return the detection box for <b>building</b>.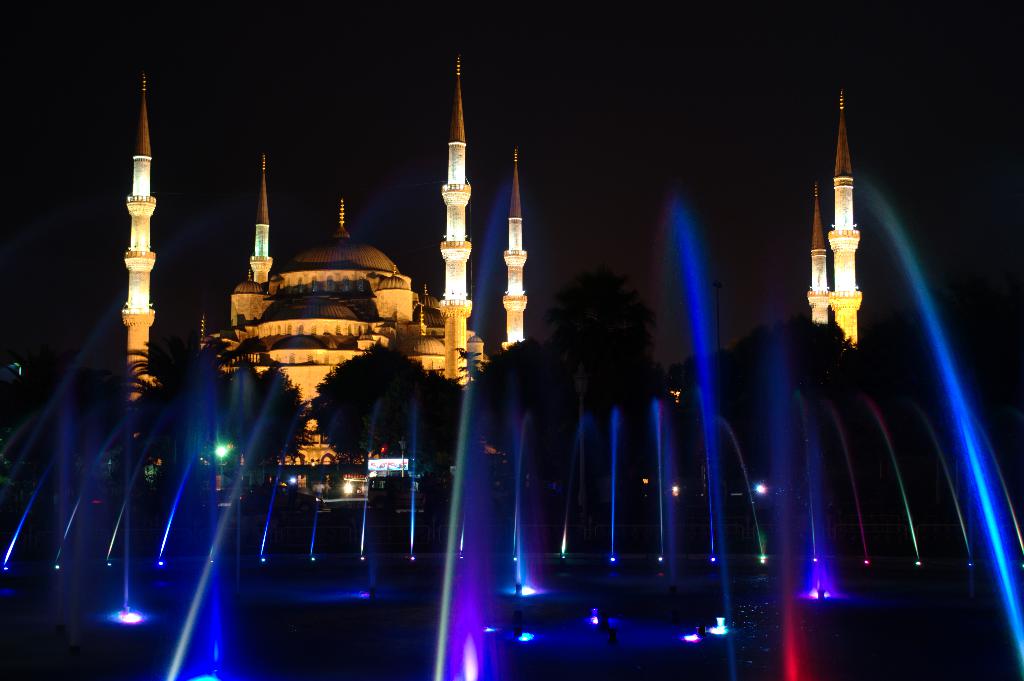
[left=122, top=58, right=528, bottom=485].
